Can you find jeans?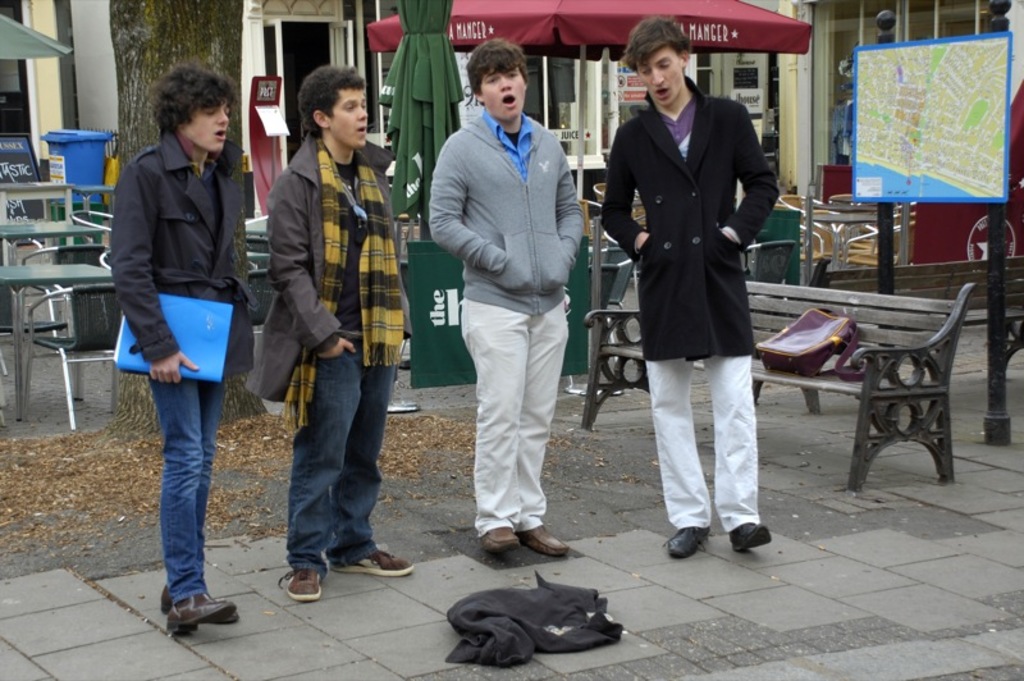
Yes, bounding box: bbox=(133, 355, 225, 645).
